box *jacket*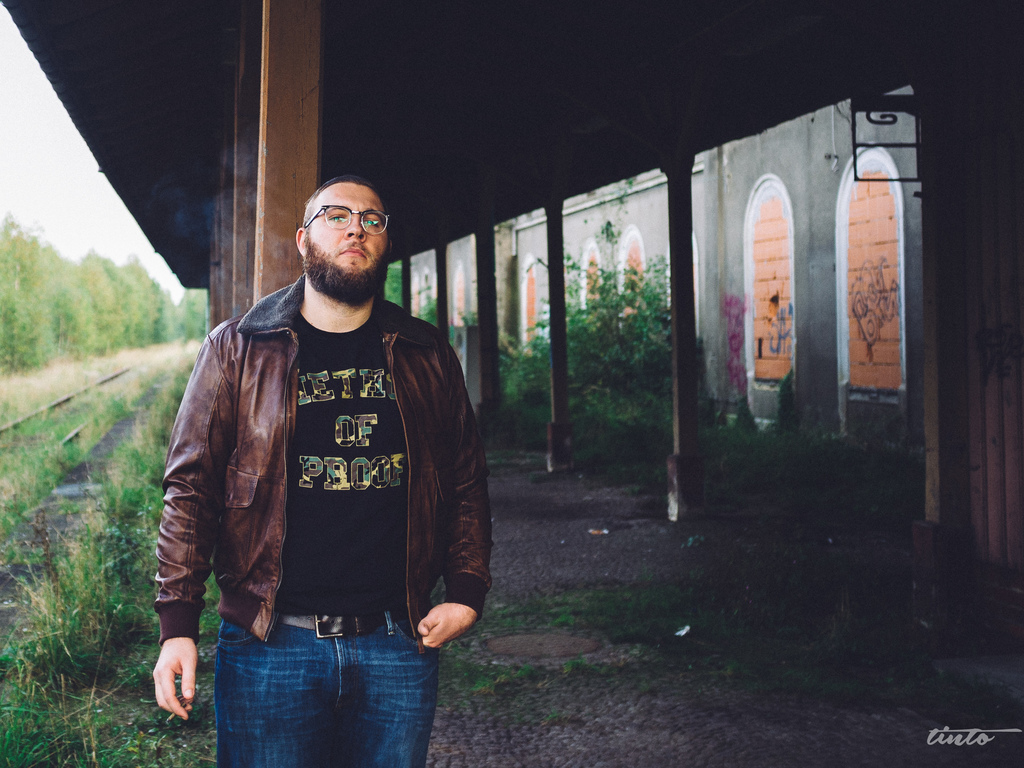
rect(158, 225, 487, 663)
